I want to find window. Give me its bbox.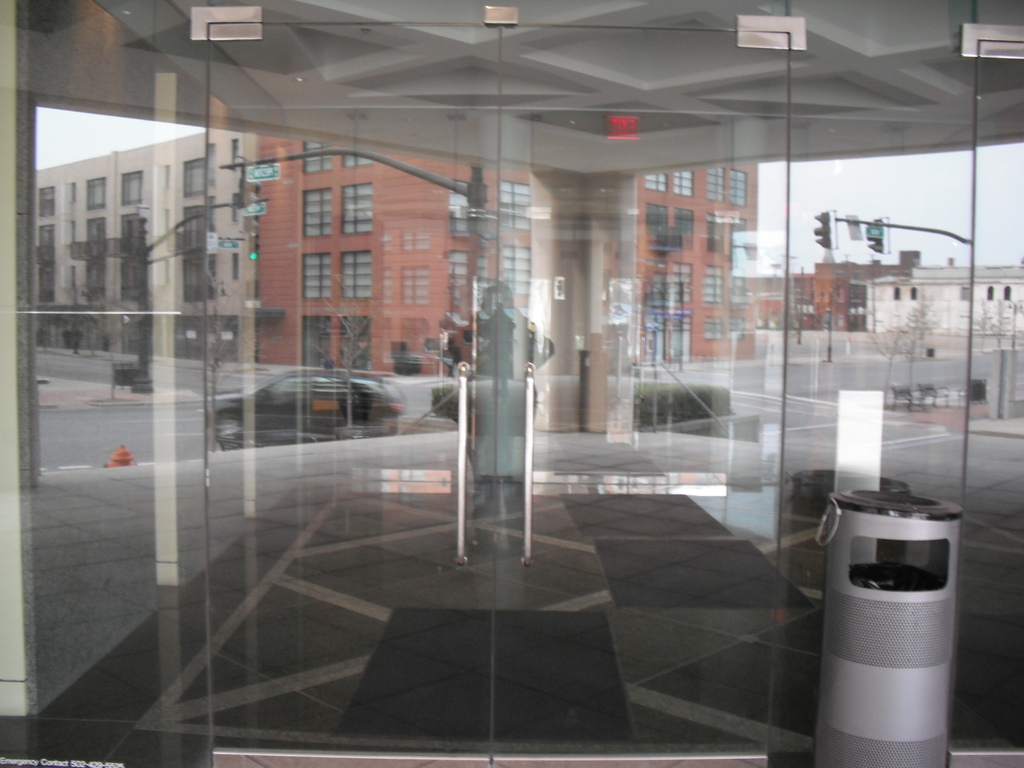
304/188/334/236.
